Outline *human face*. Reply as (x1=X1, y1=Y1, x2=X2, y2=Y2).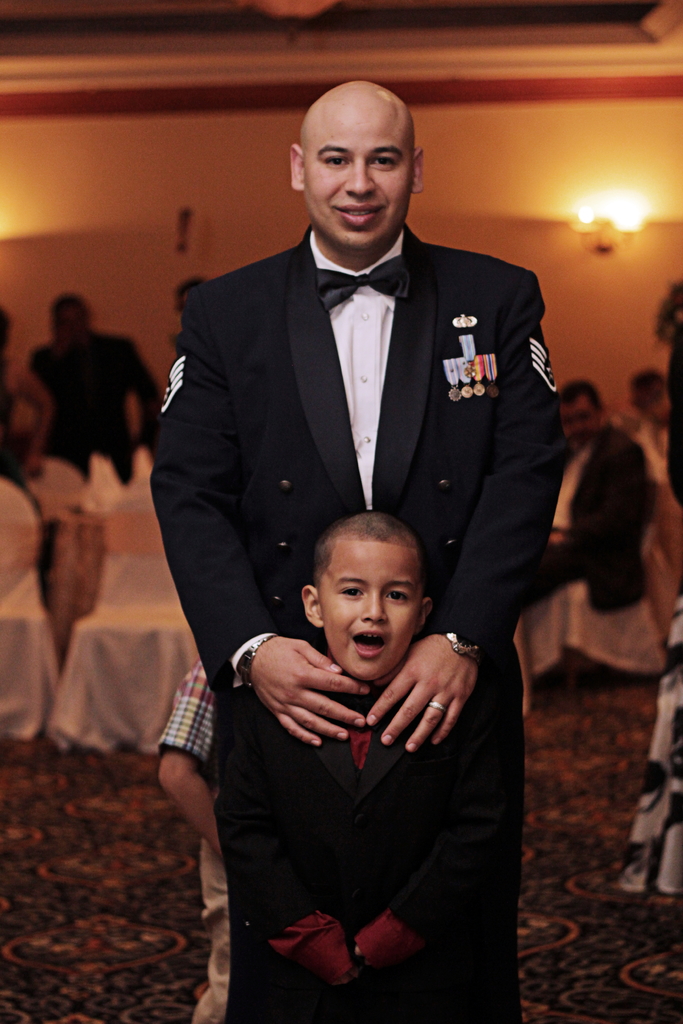
(x1=317, y1=538, x2=422, y2=678).
